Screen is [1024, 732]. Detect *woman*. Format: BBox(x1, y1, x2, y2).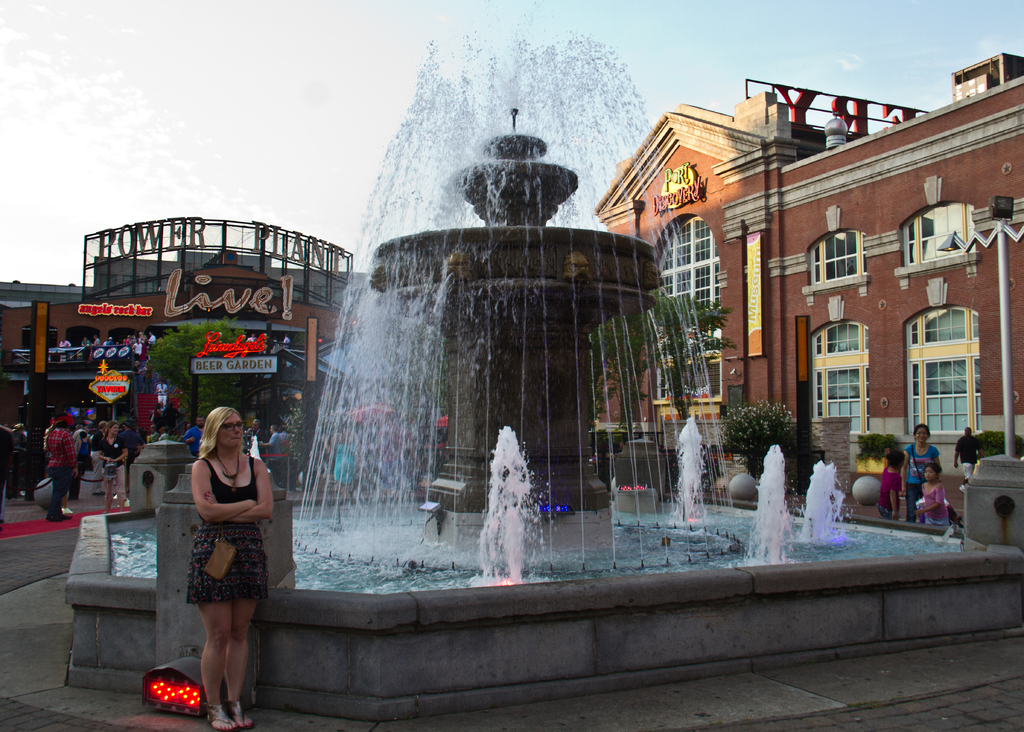
BBox(130, 338, 140, 362).
